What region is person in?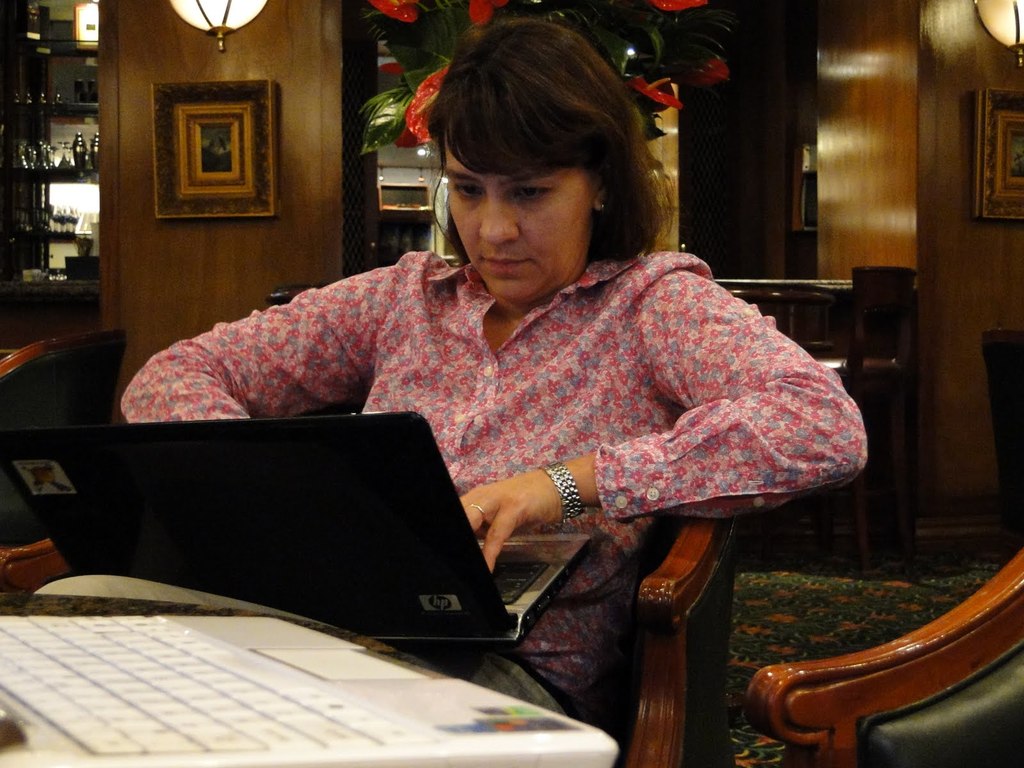
151, 81, 828, 703.
